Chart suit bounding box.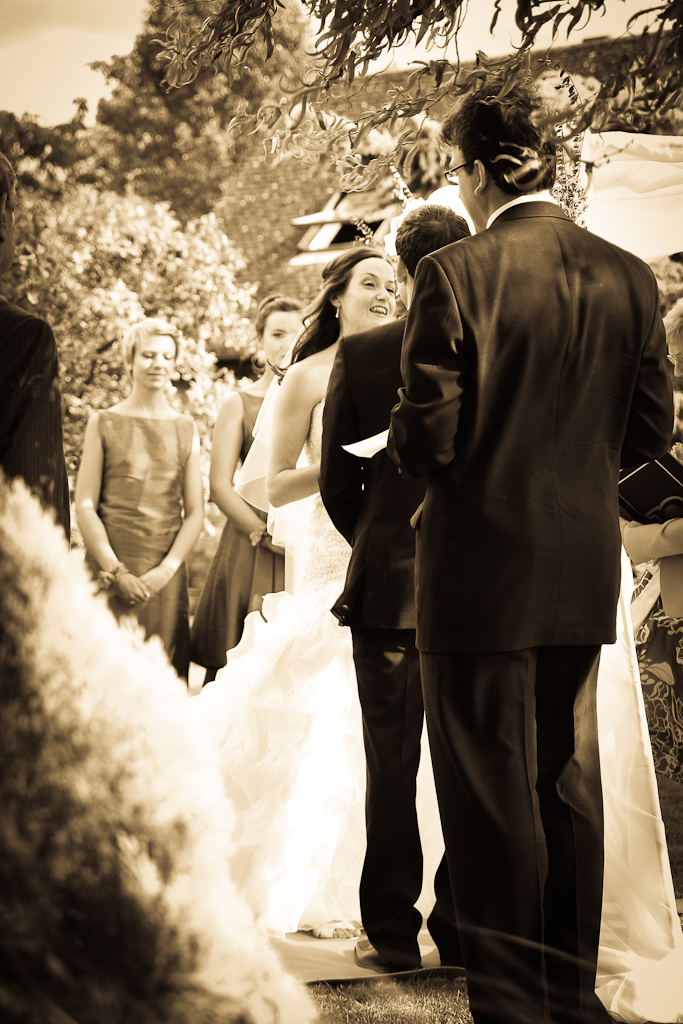
Charted: 0, 297, 68, 547.
